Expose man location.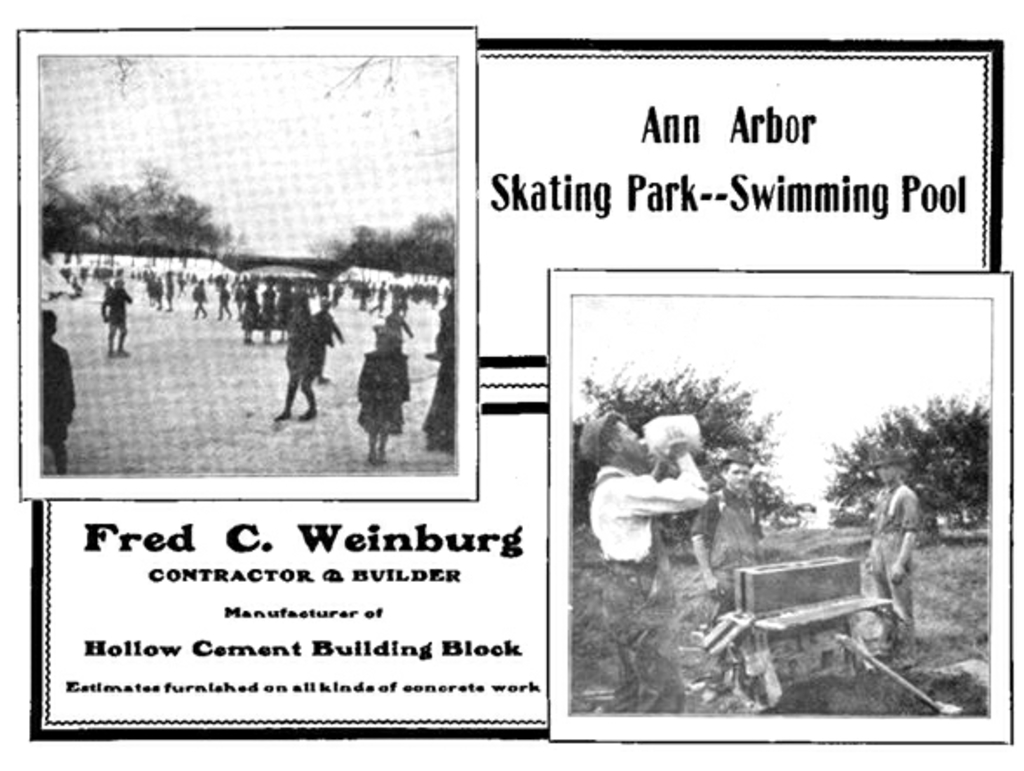
Exposed at 864,454,918,670.
